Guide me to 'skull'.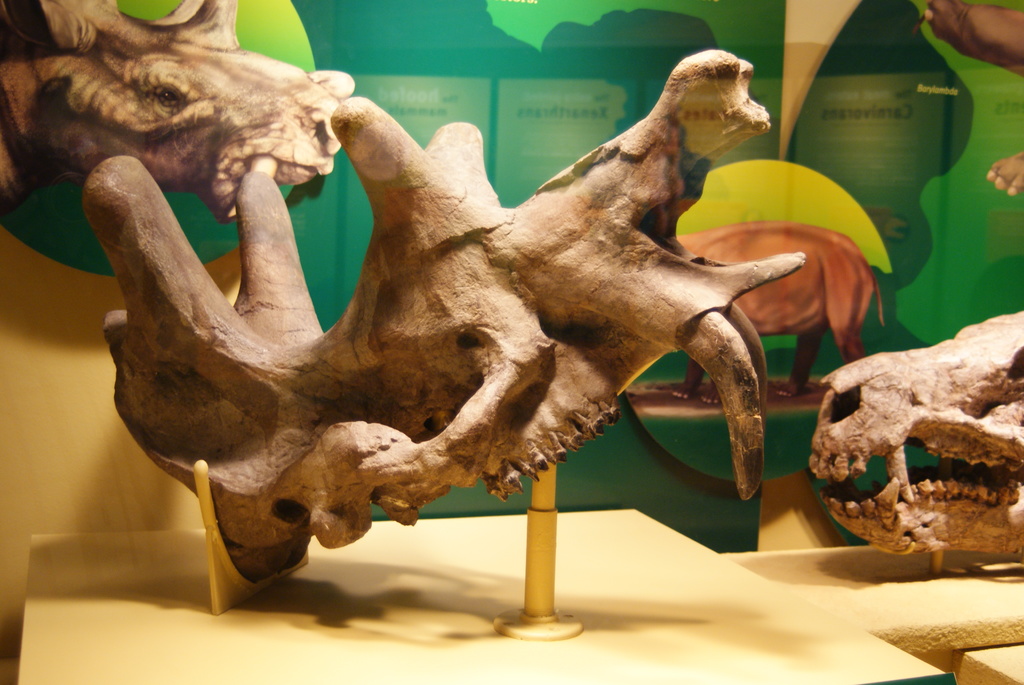
Guidance: [x1=801, y1=307, x2=1015, y2=565].
